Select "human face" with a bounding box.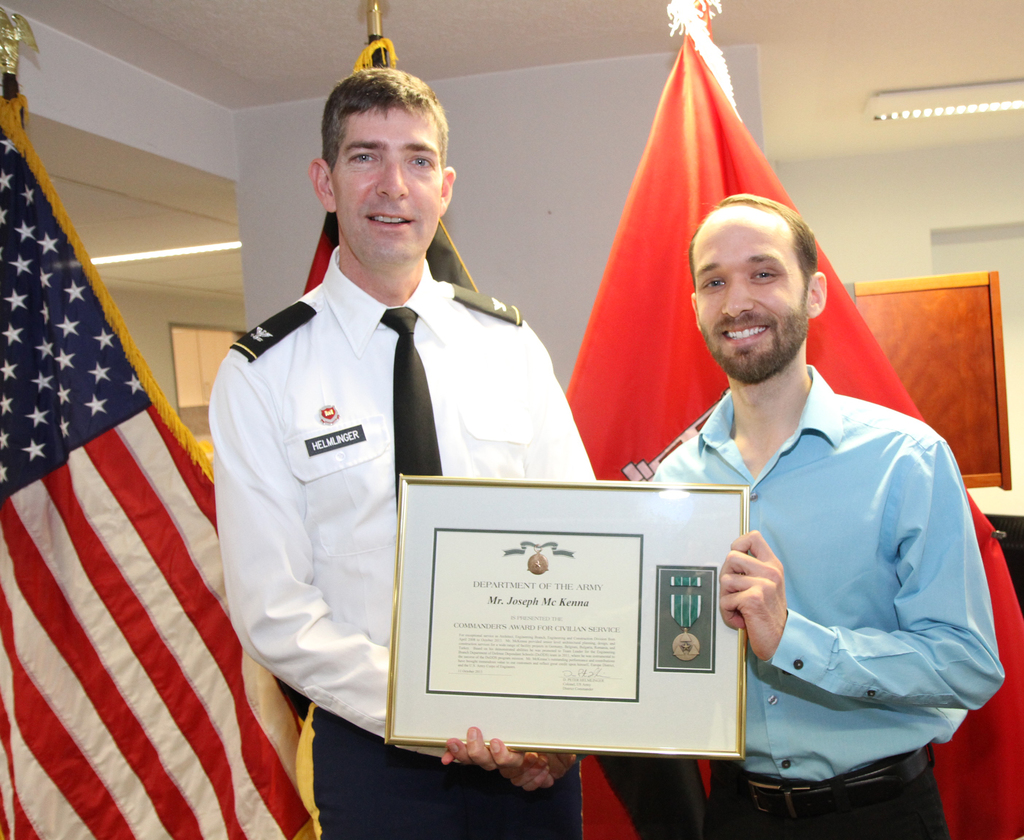
(left=333, top=109, right=445, bottom=273).
